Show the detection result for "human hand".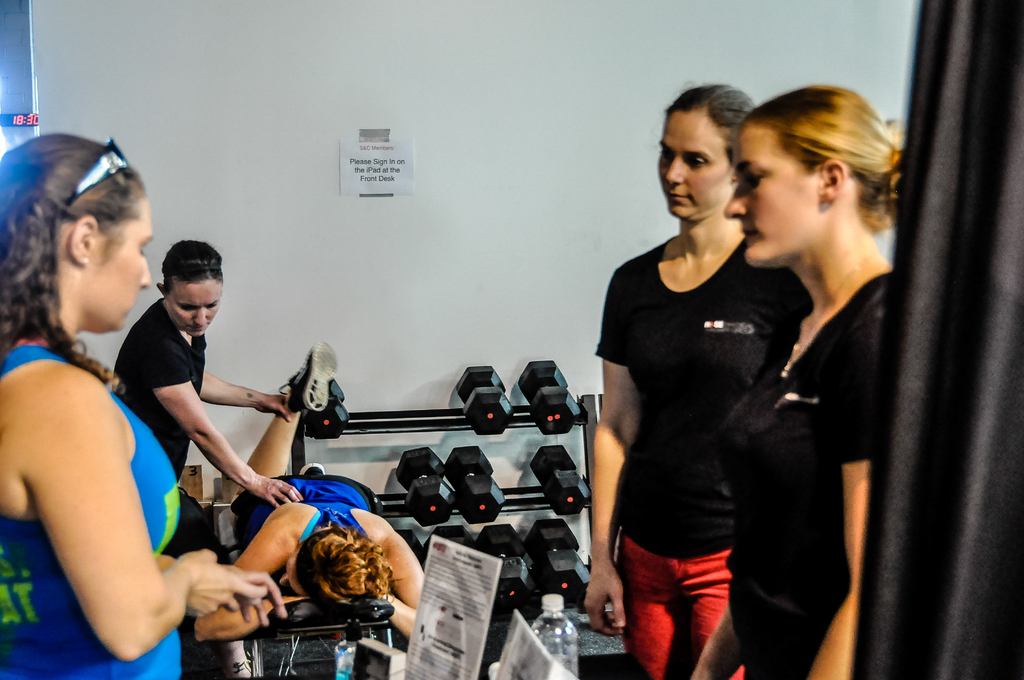
{"x1": 234, "y1": 566, "x2": 289, "y2": 628}.
